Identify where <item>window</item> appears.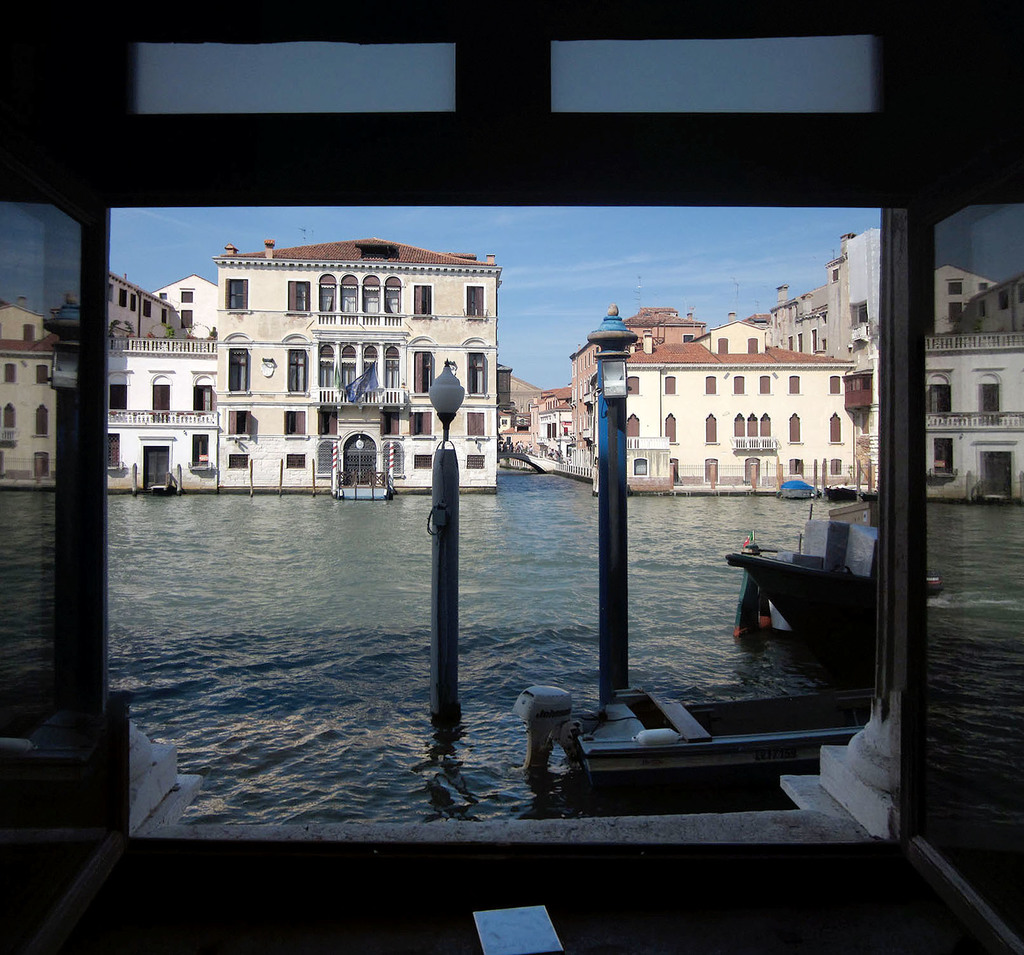
Appears at select_region(830, 377, 842, 392).
